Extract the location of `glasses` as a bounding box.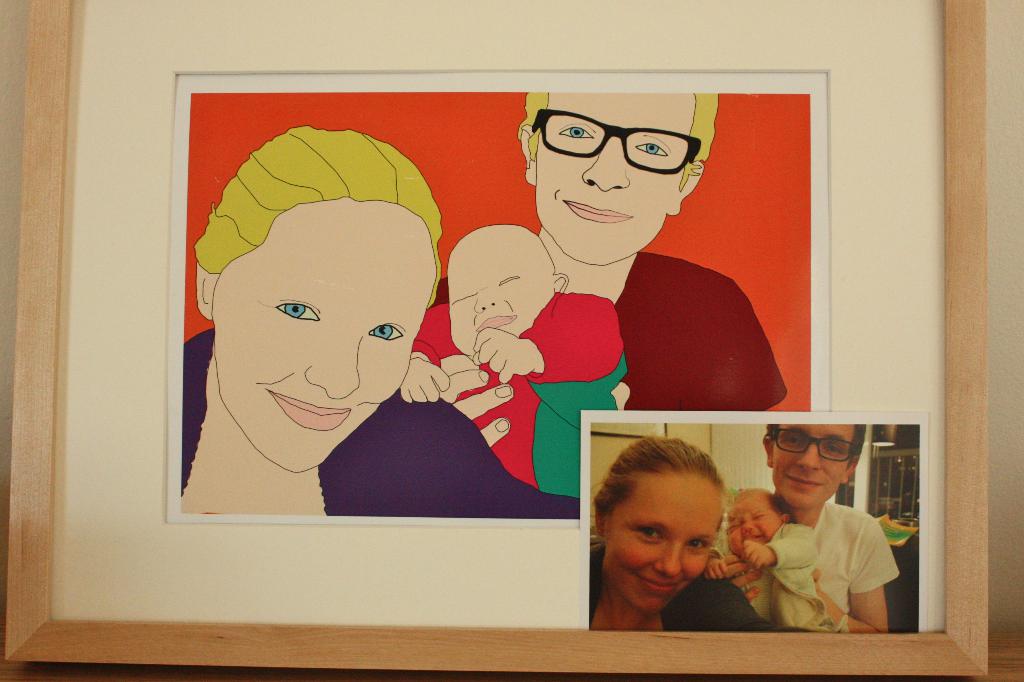
(529, 107, 701, 174).
